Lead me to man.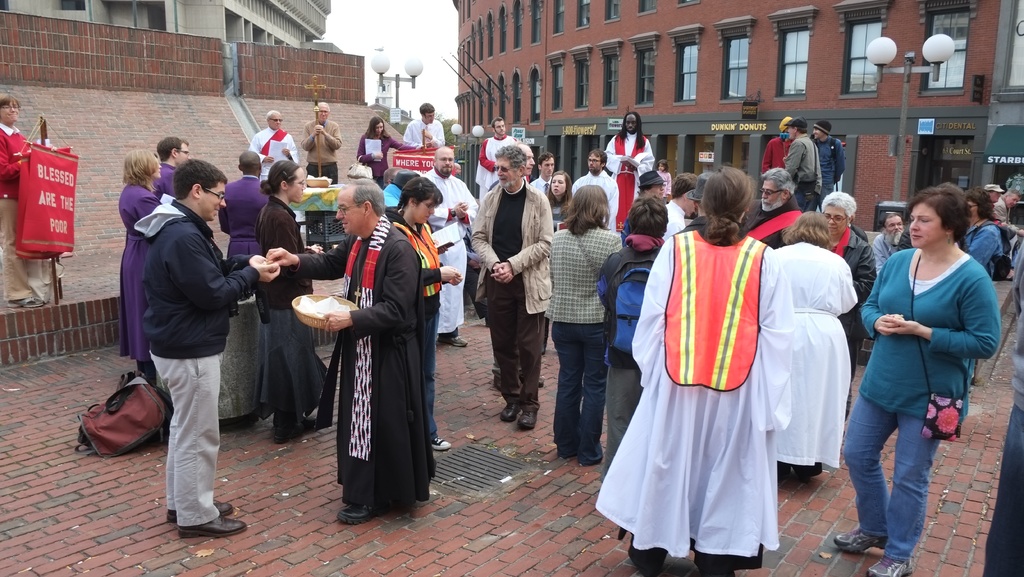
Lead to detection(571, 146, 622, 234).
